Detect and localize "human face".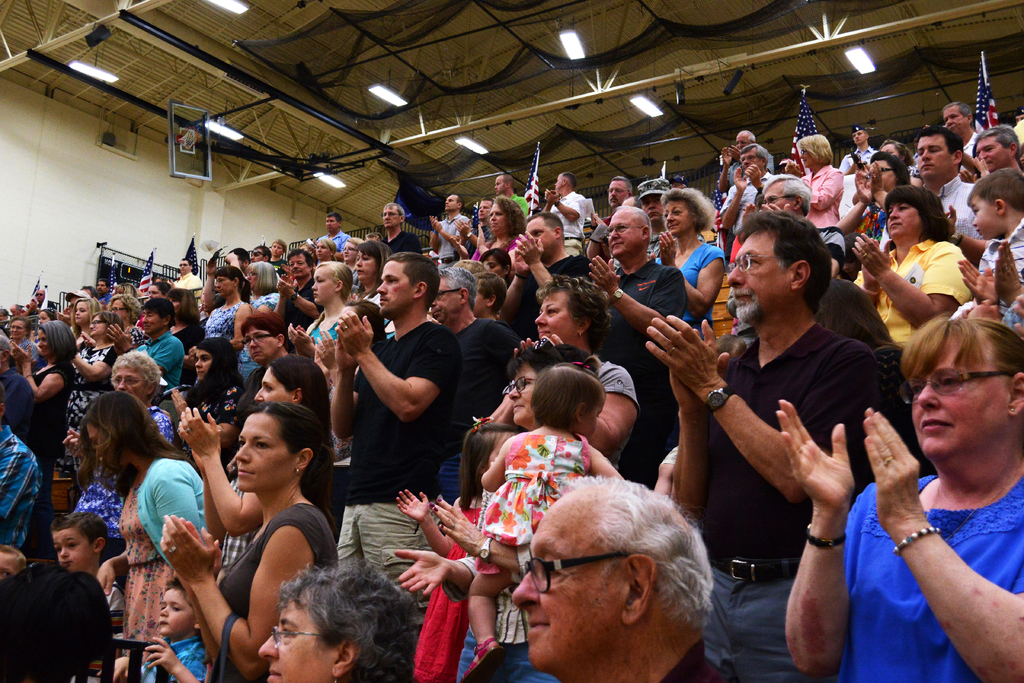
Localized at 344 243 358 259.
